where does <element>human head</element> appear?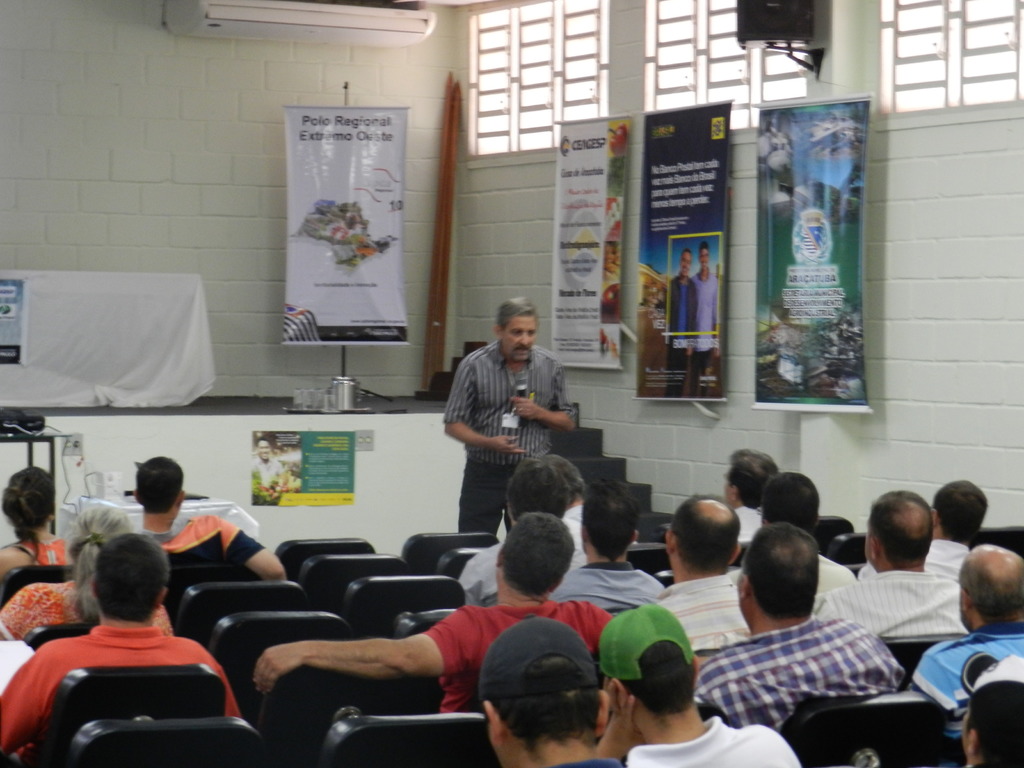
Appears at 735 520 820 637.
